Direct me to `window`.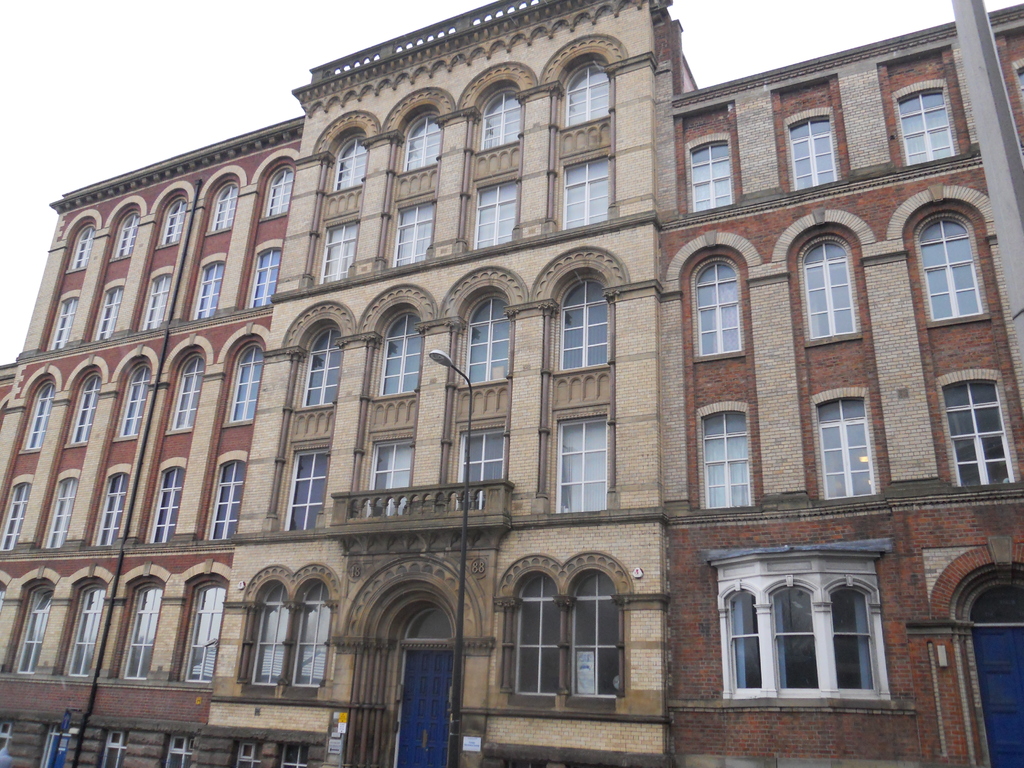
Direction: pyautogui.locateOnScreen(248, 579, 292, 685).
